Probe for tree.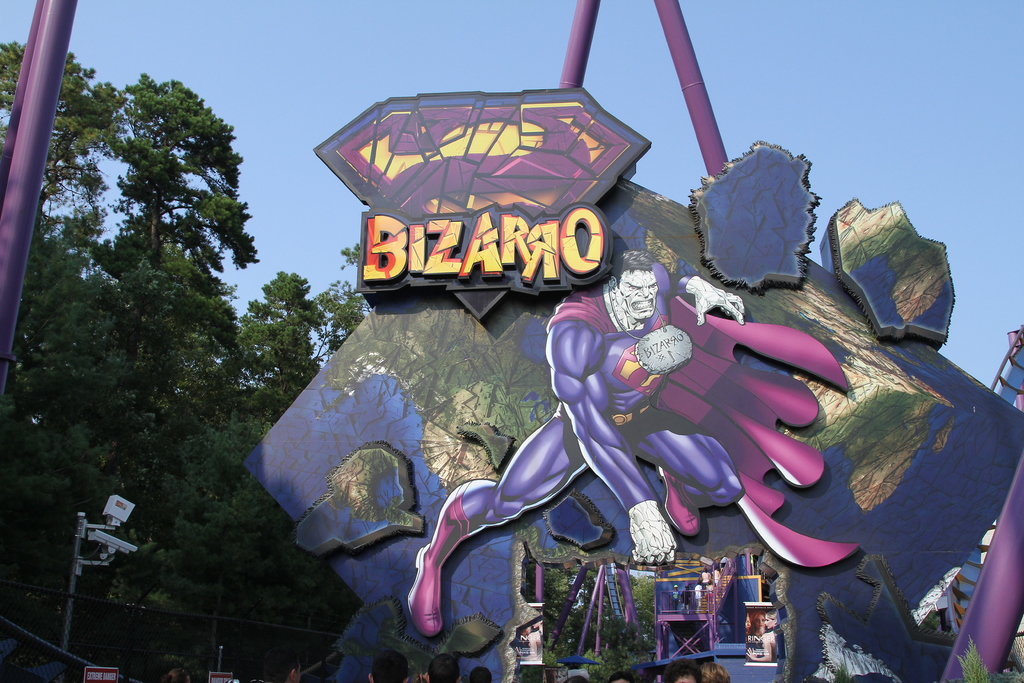
Probe result: left=30, top=58, right=264, bottom=568.
